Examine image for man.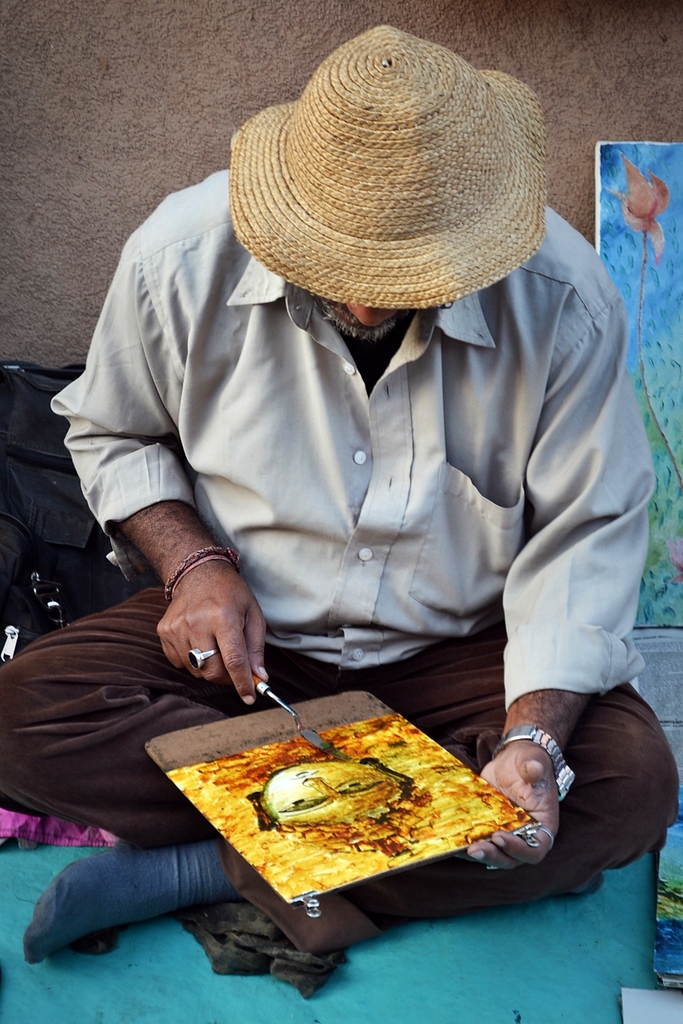
Examination result: rect(50, 22, 682, 871).
